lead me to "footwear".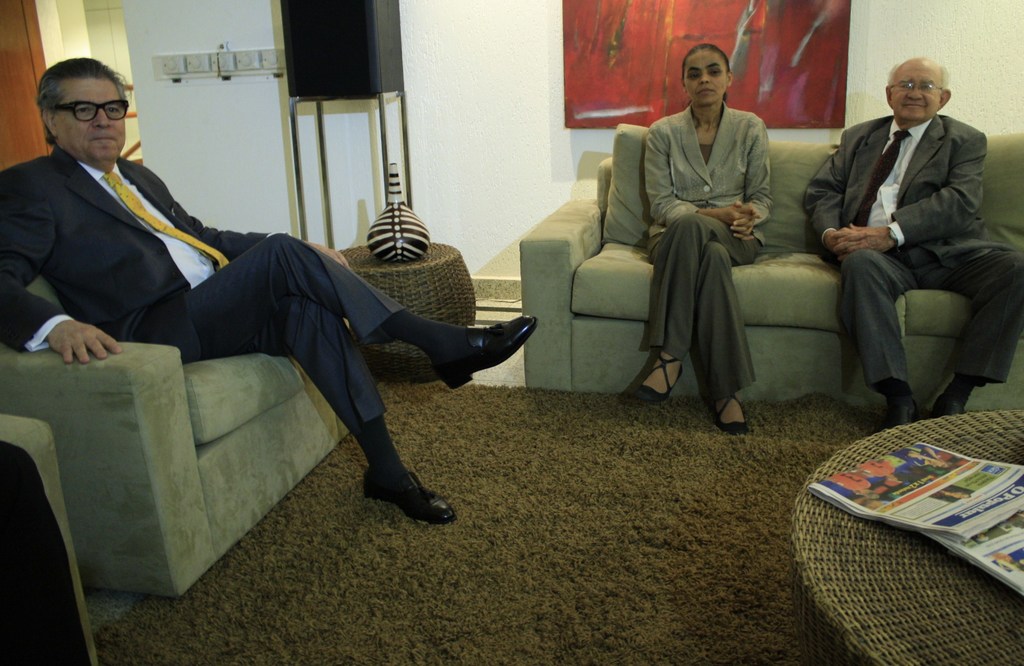
Lead to (left=886, top=399, right=921, bottom=426).
